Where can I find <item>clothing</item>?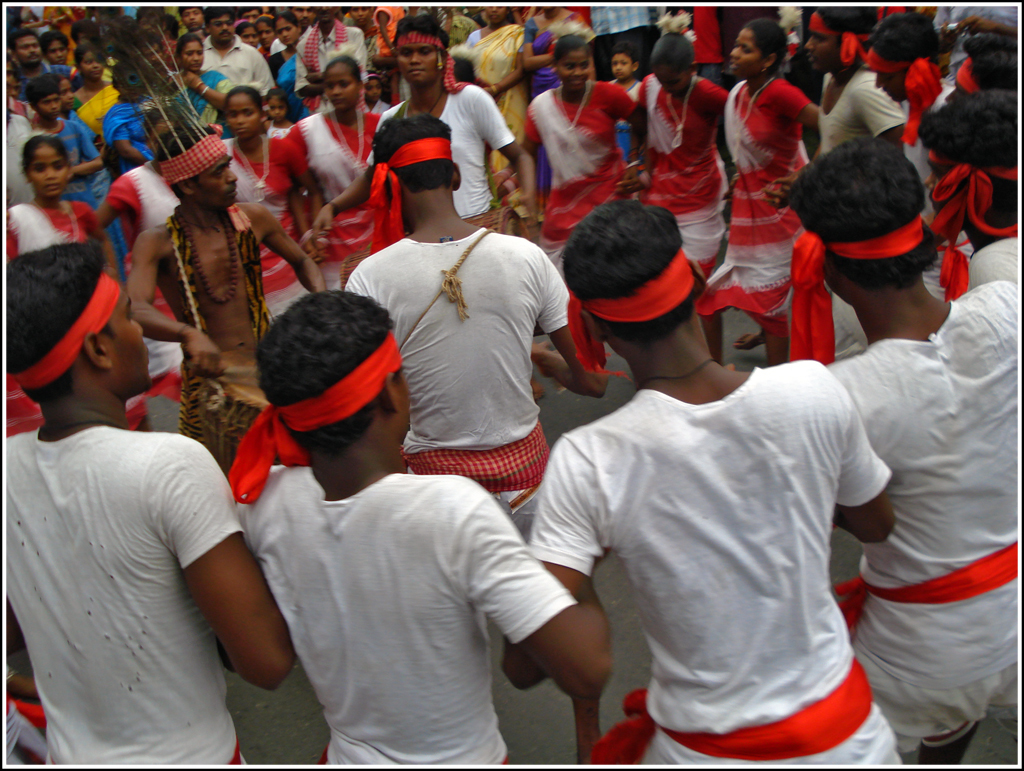
You can find it at 589,2,656,43.
